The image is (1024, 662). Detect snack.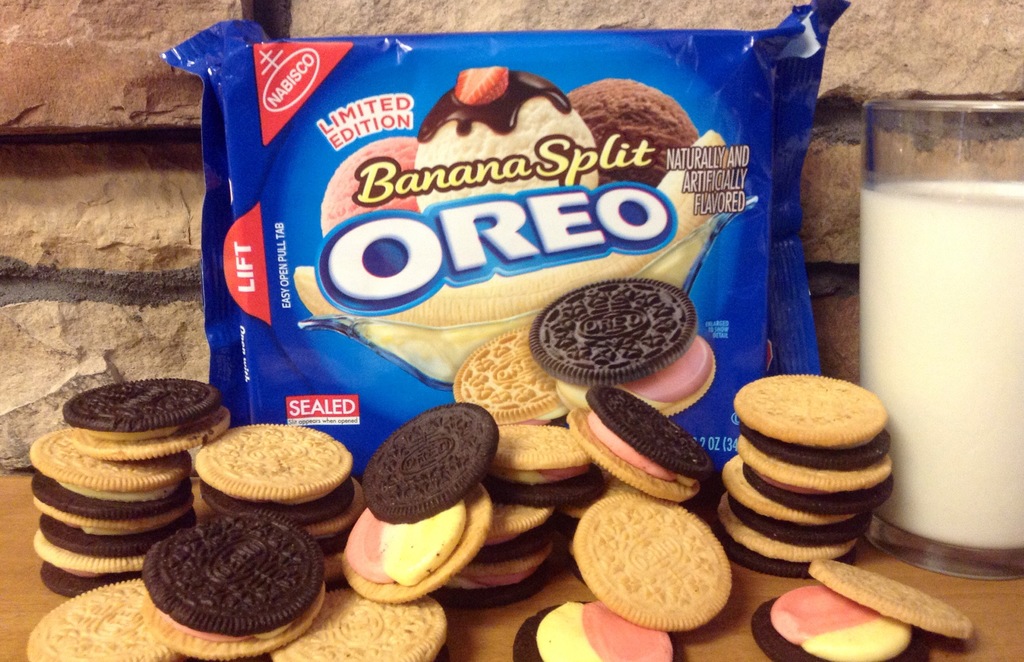
Detection: (456,322,570,423).
